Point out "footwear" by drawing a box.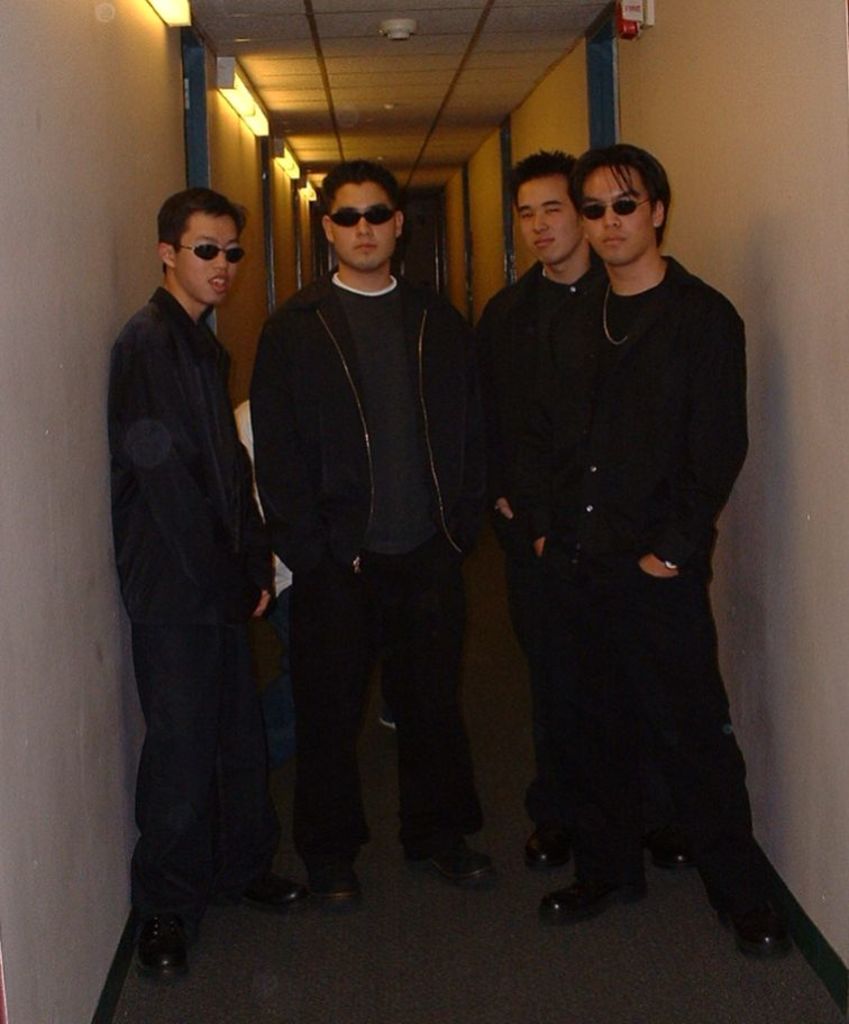
bbox=(650, 838, 693, 876).
